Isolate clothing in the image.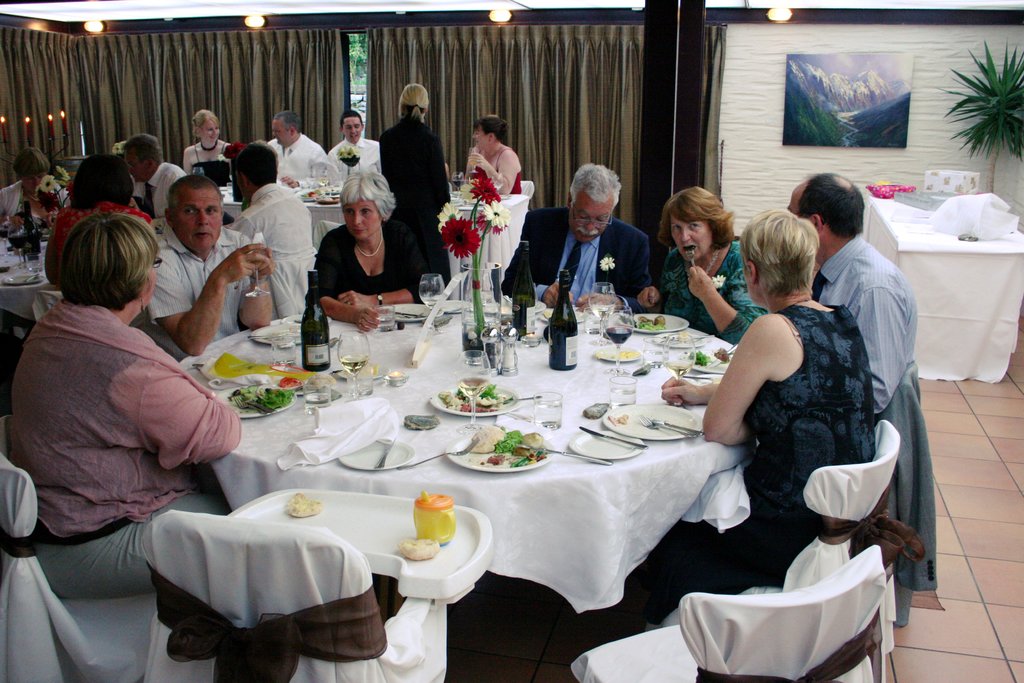
Isolated region: bbox(658, 242, 765, 342).
